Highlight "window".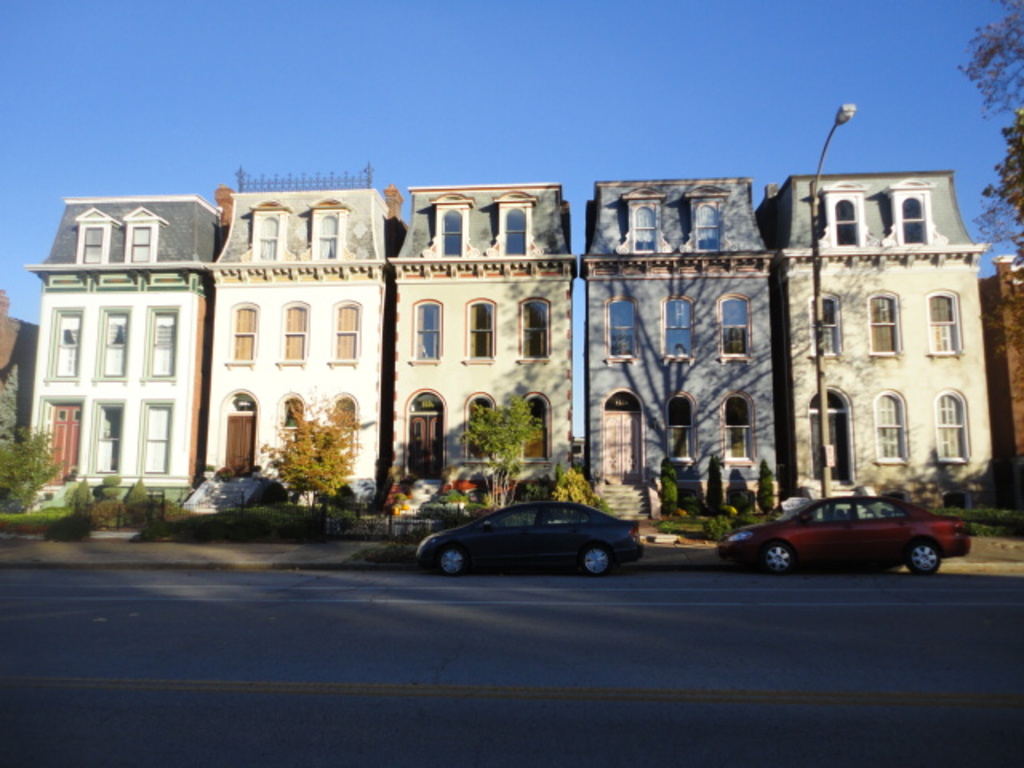
Highlighted region: 275, 304, 310, 360.
